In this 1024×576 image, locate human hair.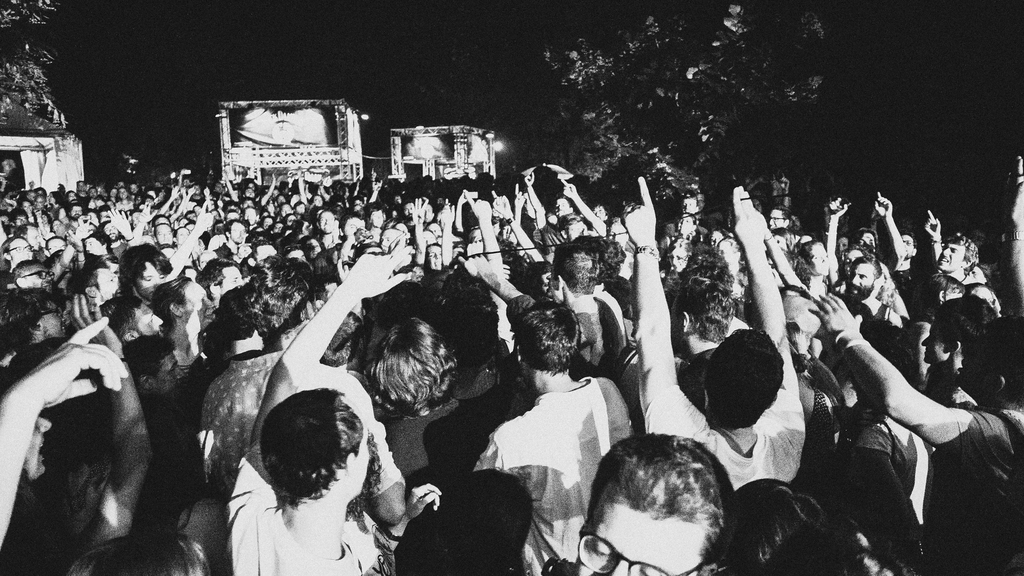
Bounding box: 257:389:360:511.
